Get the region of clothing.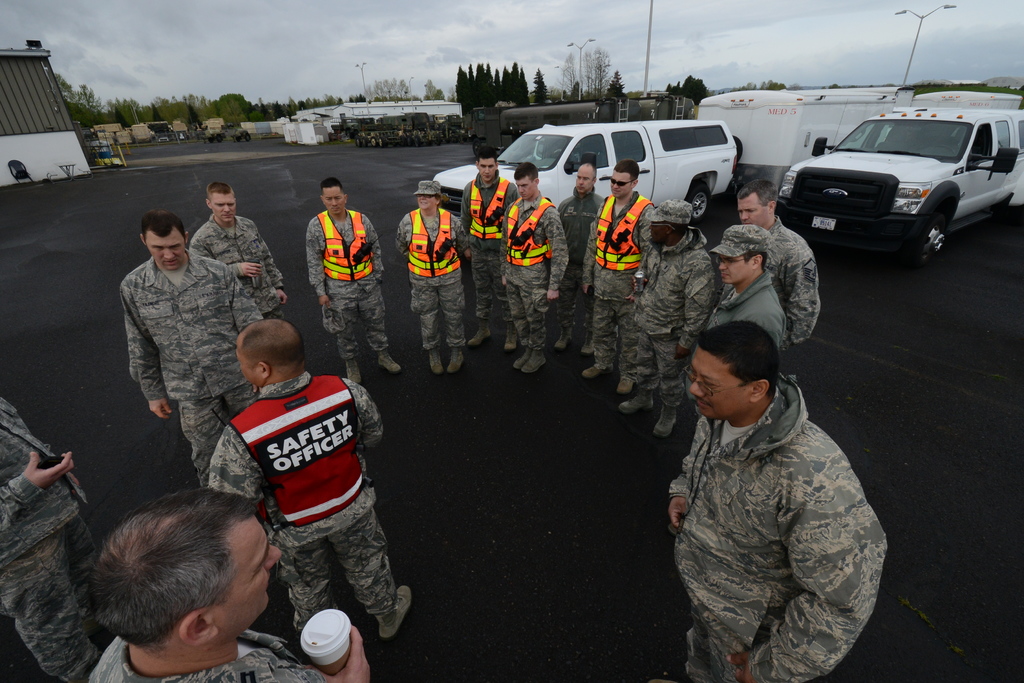
<bbox>396, 208, 467, 352</bbox>.
